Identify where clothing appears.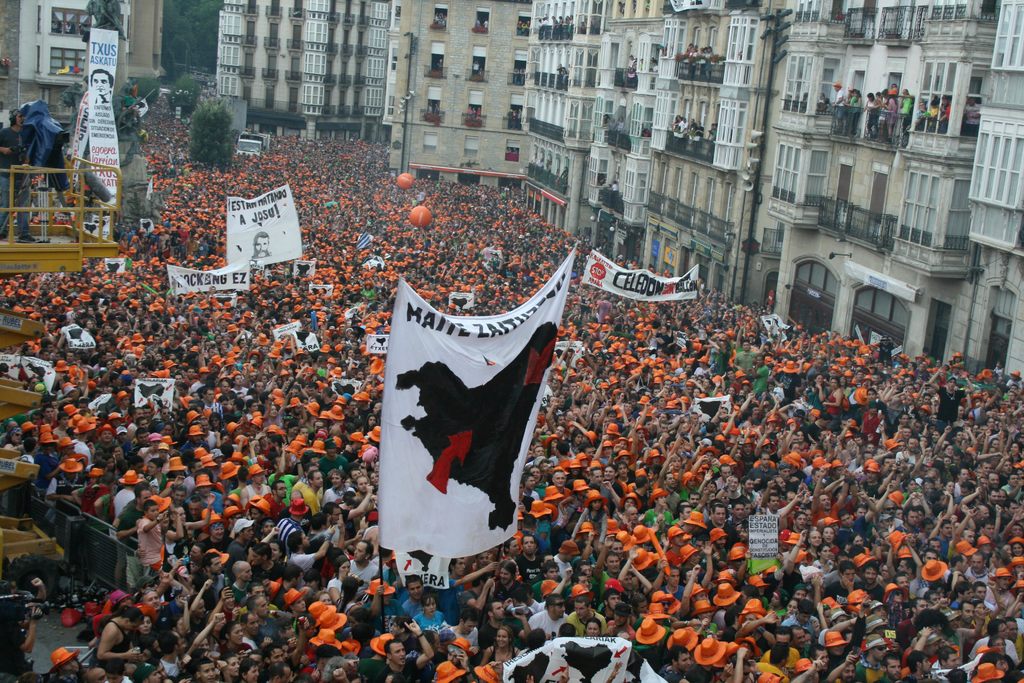
Appears at detection(268, 515, 299, 545).
